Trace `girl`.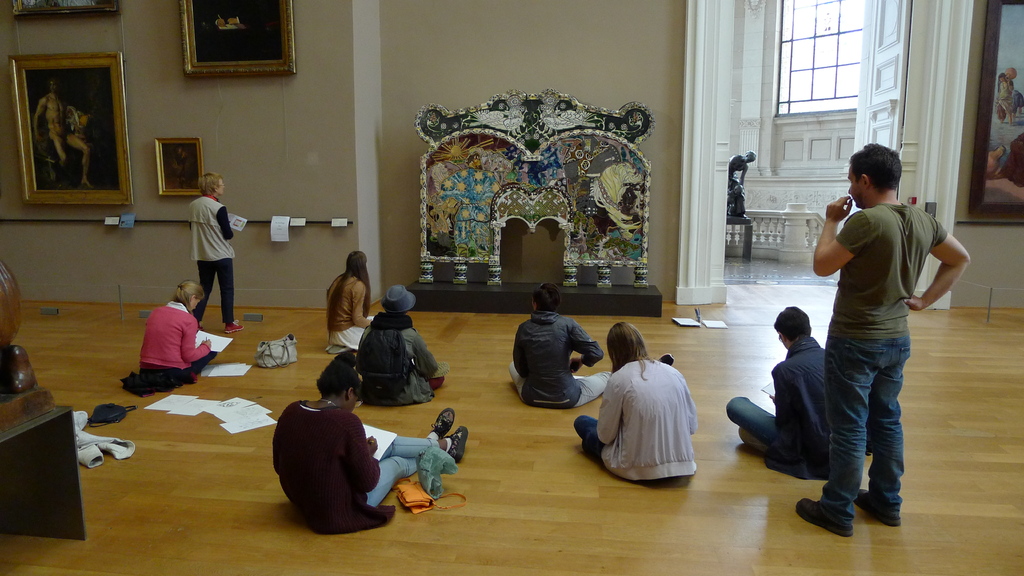
Traced to rect(573, 322, 700, 485).
